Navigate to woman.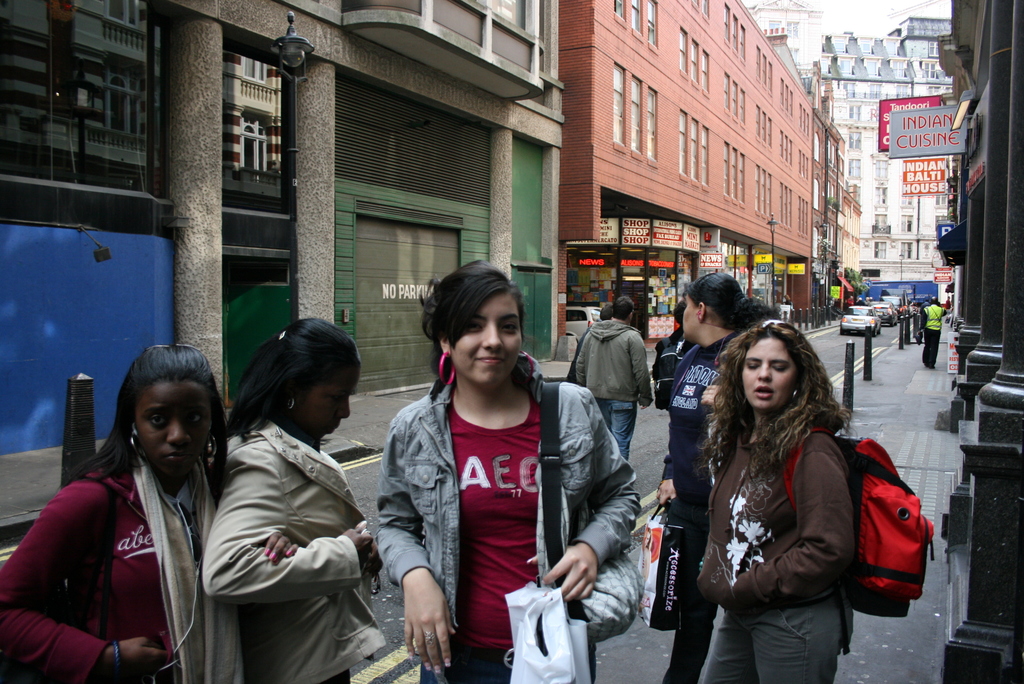
Navigation target: (x1=0, y1=346, x2=305, y2=683).
